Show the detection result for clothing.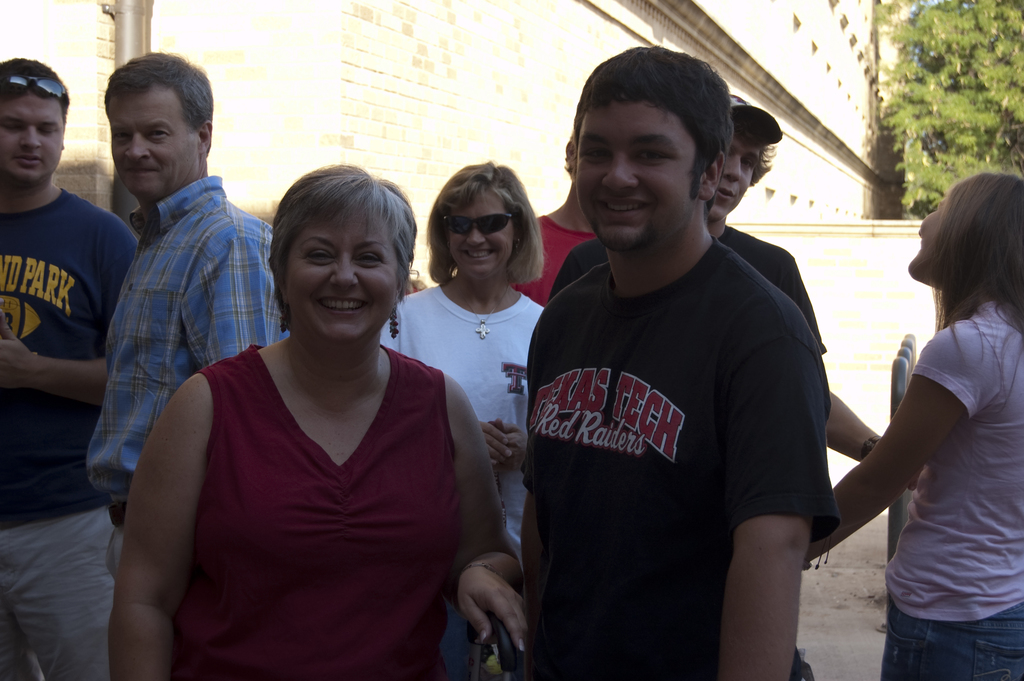
(left=907, top=293, right=1023, bottom=680).
